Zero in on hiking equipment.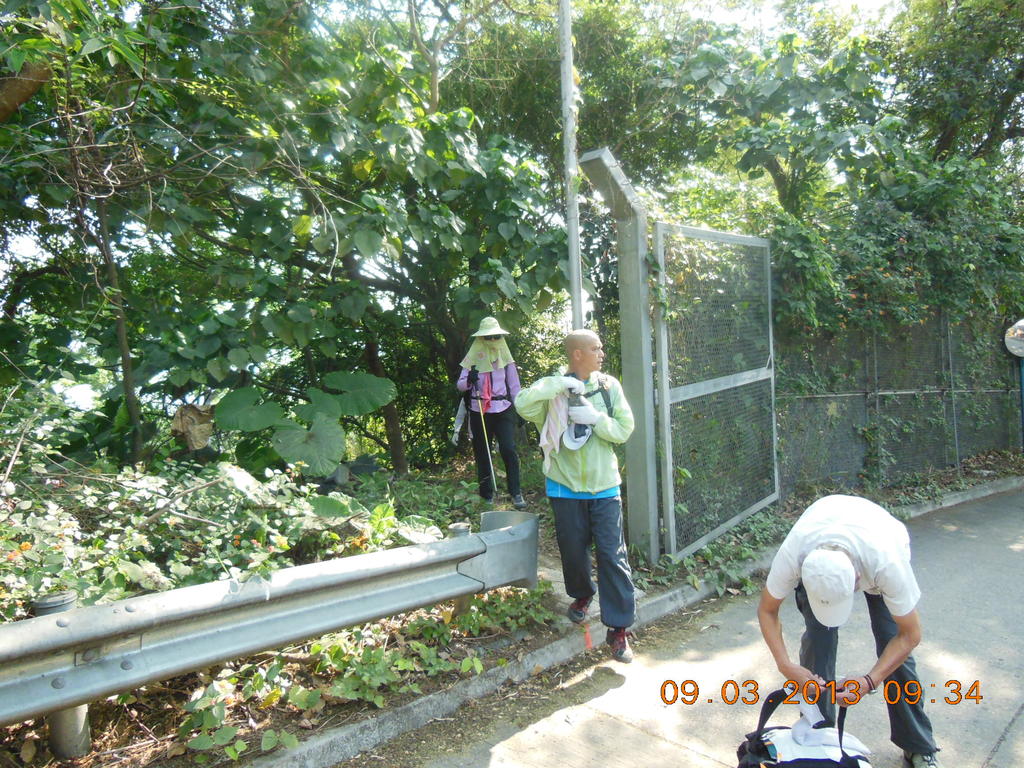
Zeroed in: x1=468 y1=360 x2=497 y2=491.
